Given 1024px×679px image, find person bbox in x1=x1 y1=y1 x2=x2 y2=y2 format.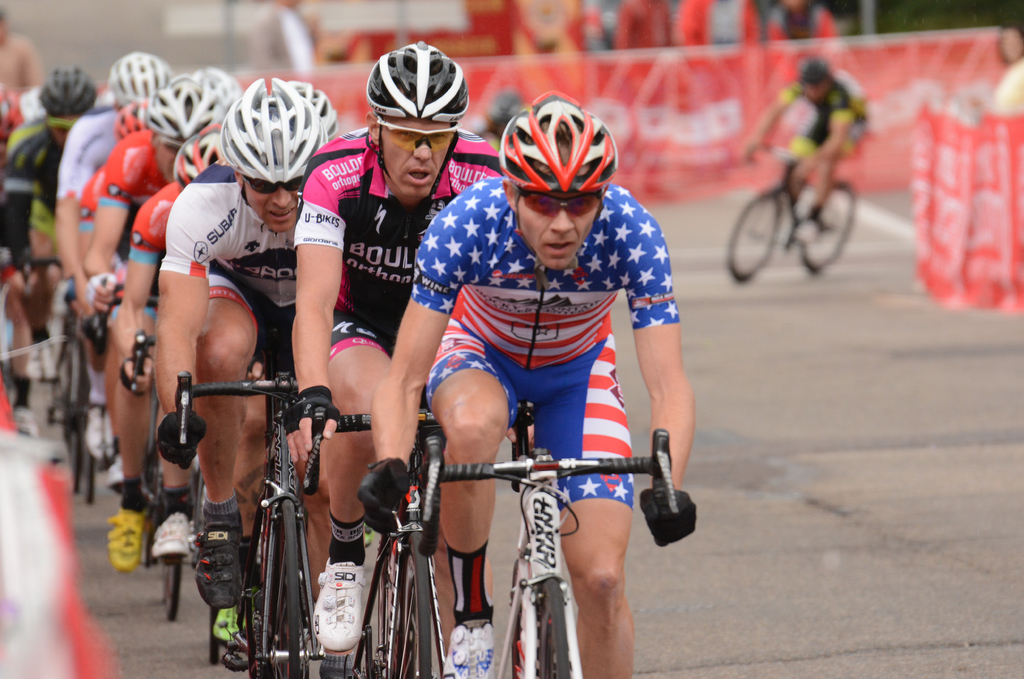
x1=737 y1=52 x2=865 y2=223.
